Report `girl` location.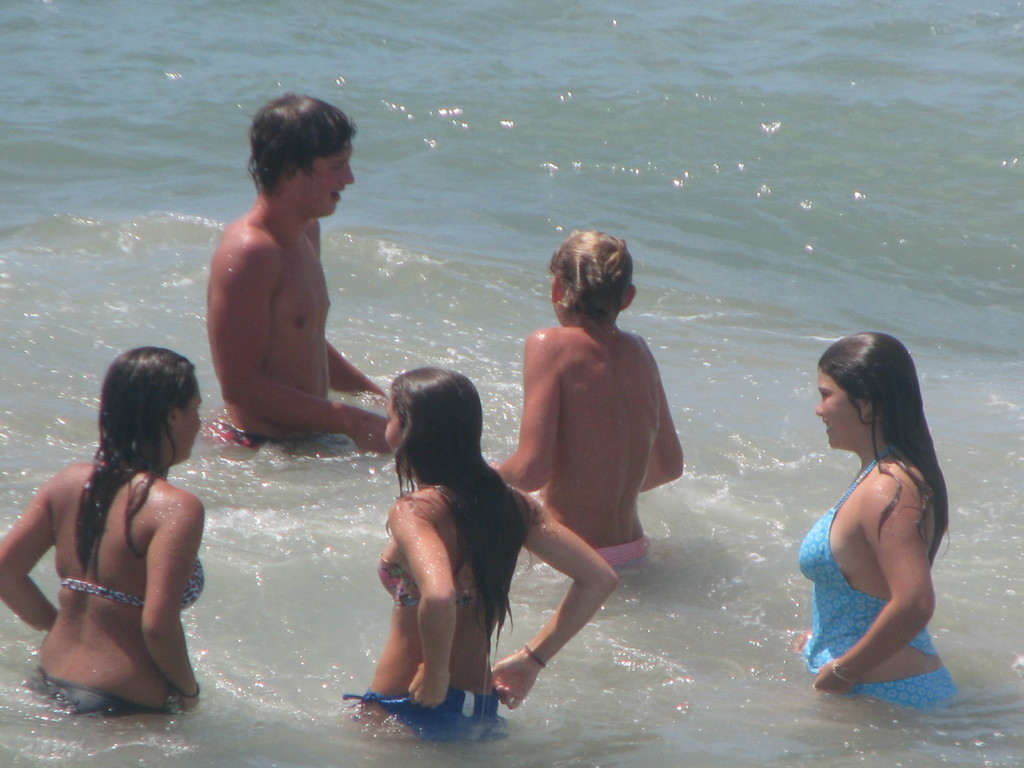
Report: 348, 368, 618, 733.
